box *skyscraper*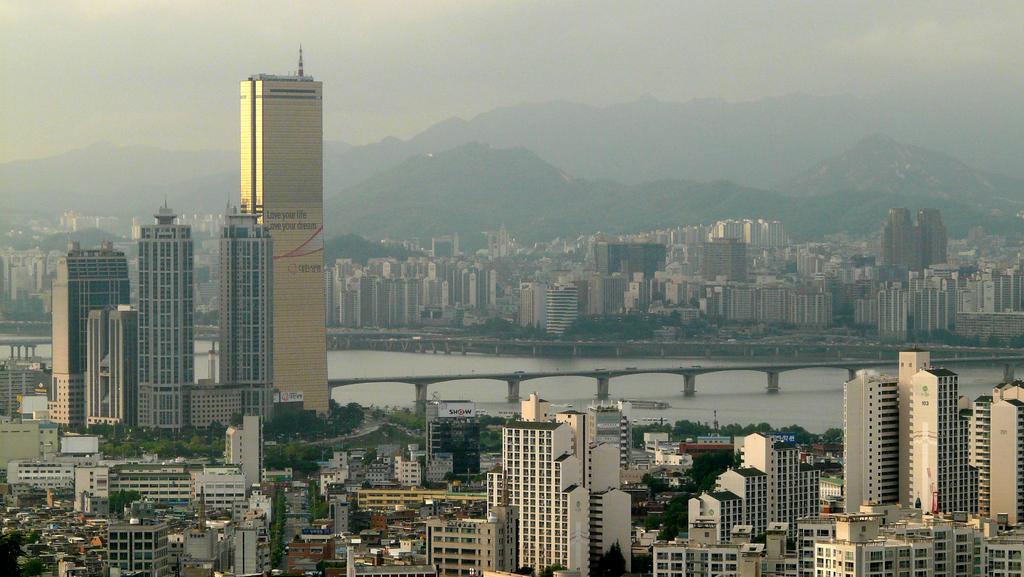
<box>586,485,633,576</box>
